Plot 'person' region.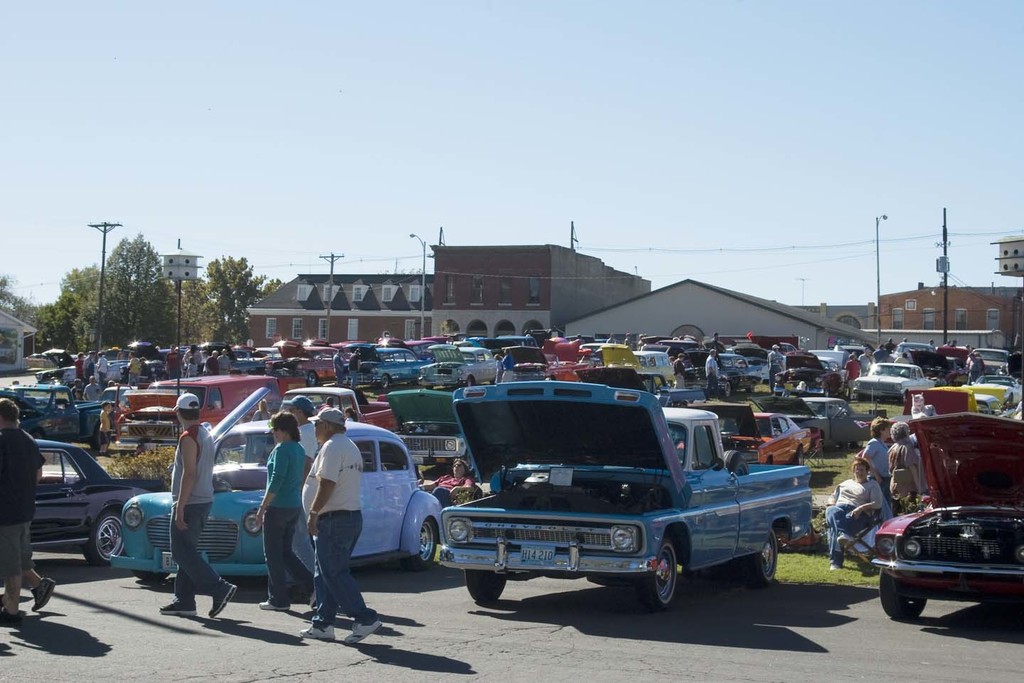
Plotted at Rect(884, 419, 943, 517).
